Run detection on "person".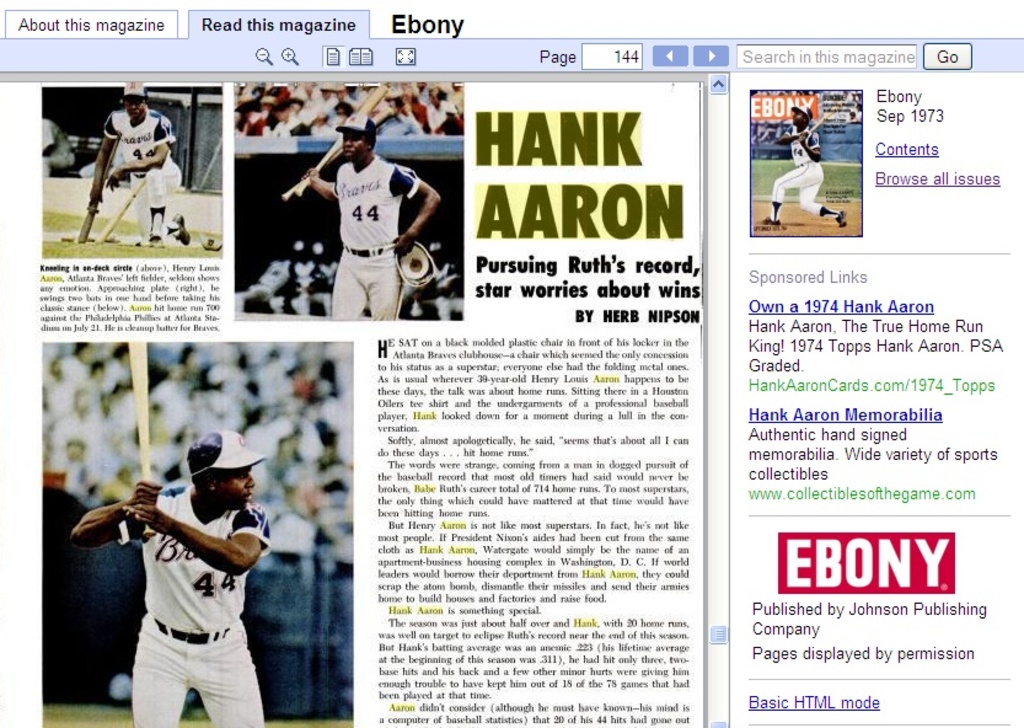
Result: {"x1": 766, "y1": 100, "x2": 842, "y2": 228}.
